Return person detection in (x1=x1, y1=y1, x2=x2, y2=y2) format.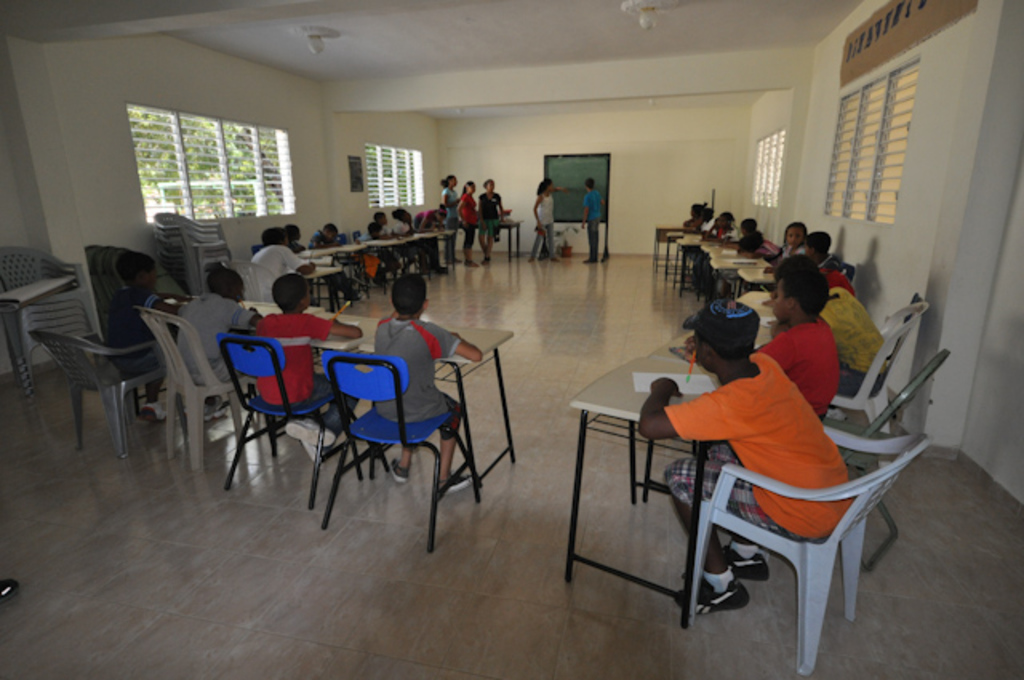
(x1=579, y1=171, x2=605, y2=264).
